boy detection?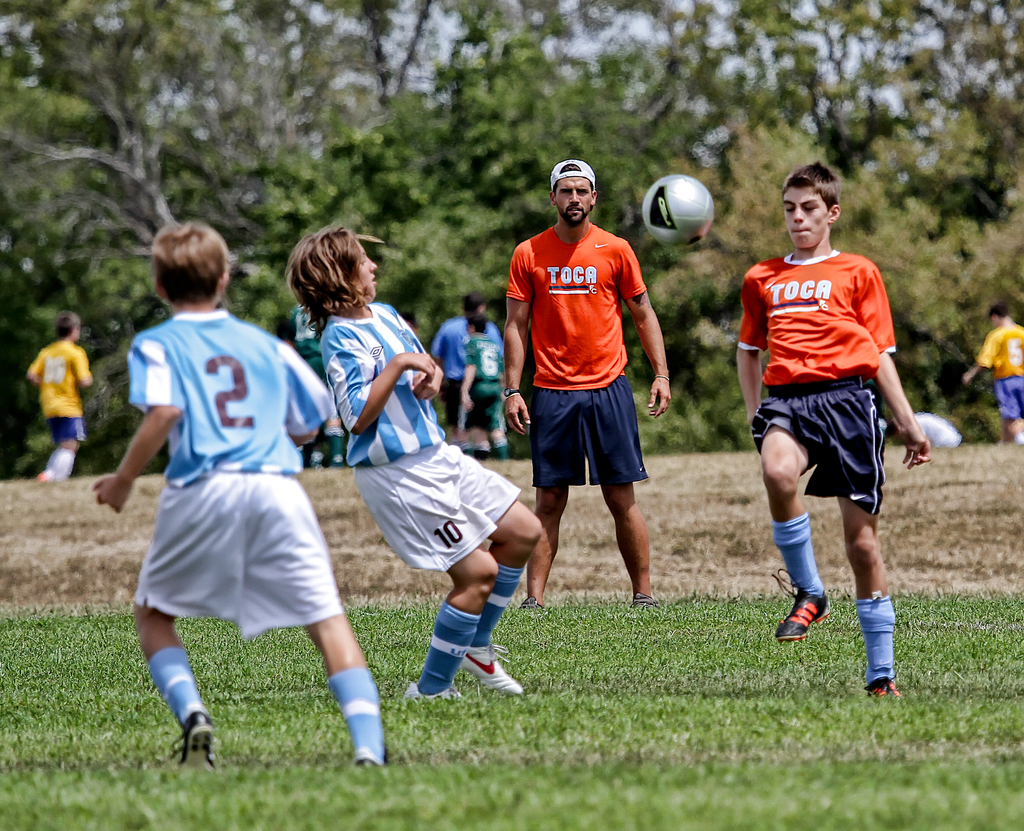
736,161,931,702
